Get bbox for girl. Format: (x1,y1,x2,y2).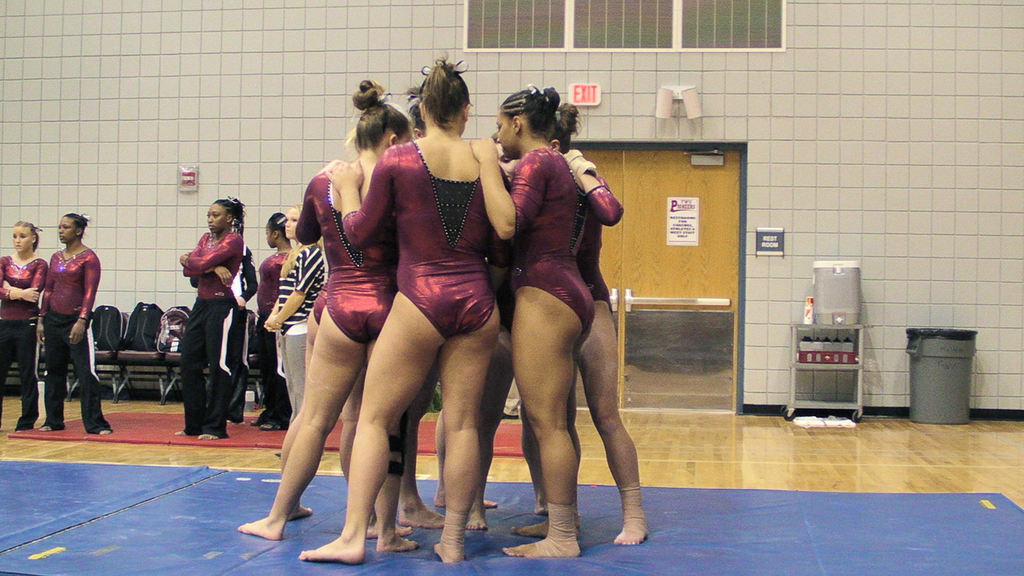
(323,49,511,568).
